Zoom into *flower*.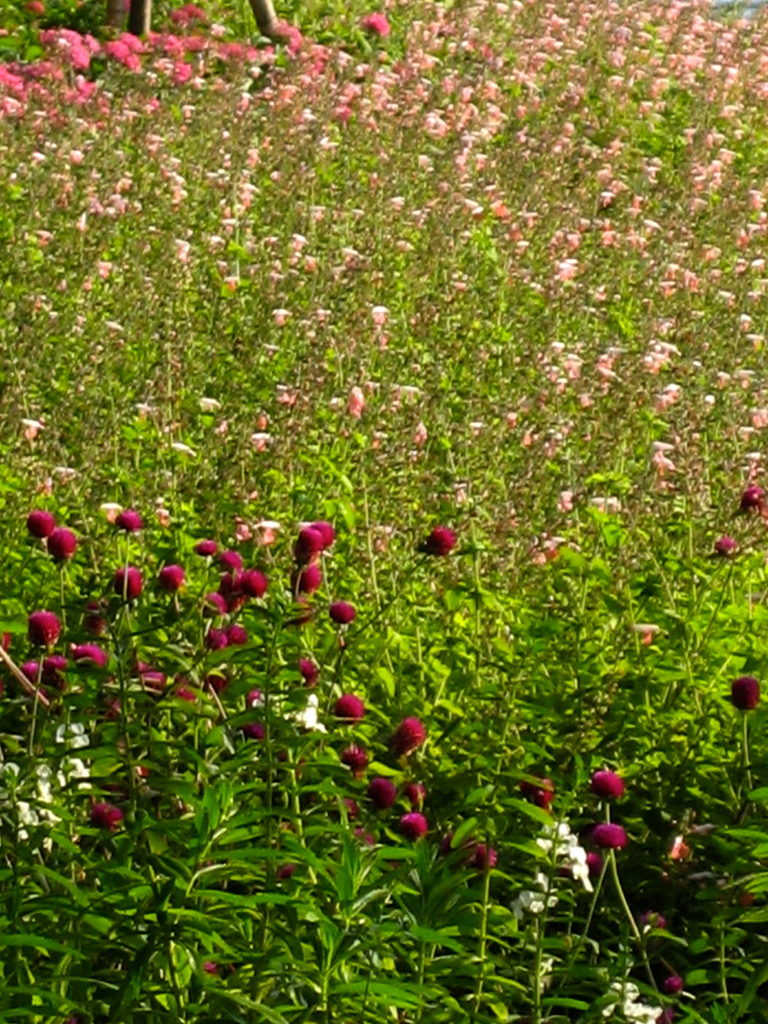
Zoom target: box(593, 819, 625, 861).
